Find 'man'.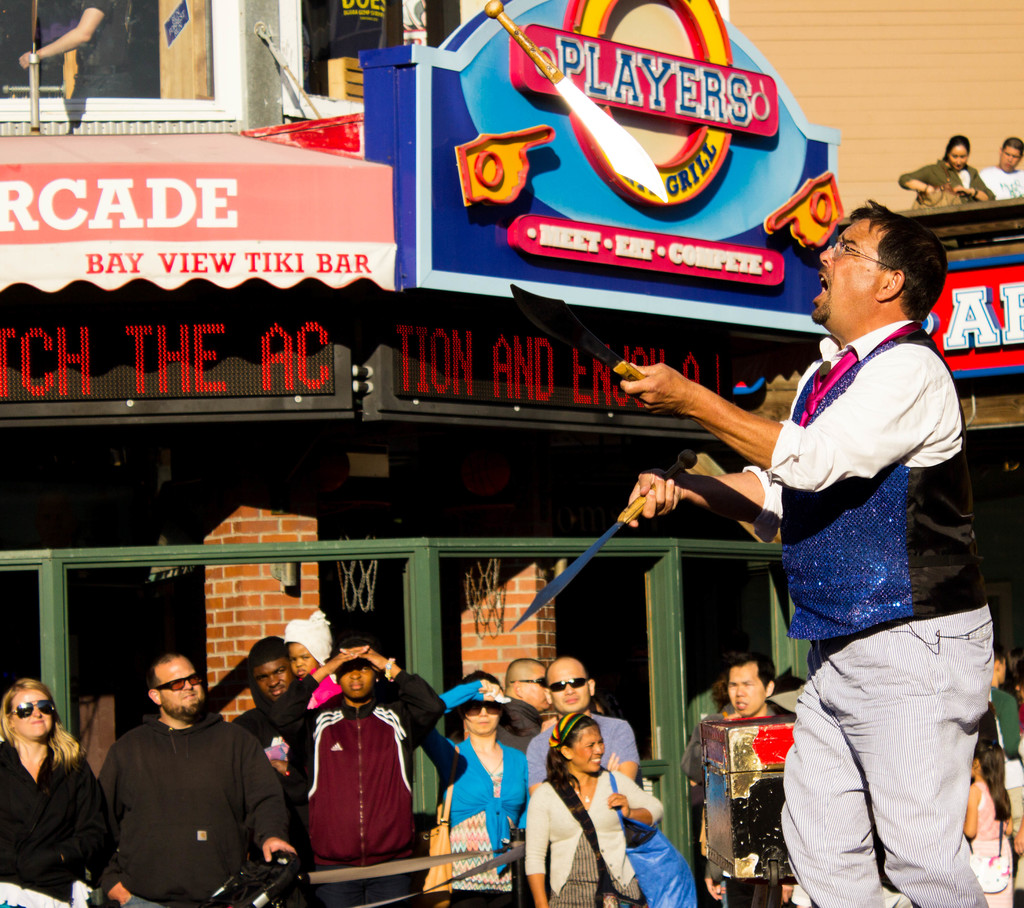
<region>628, 200, 996, 907</region>.
